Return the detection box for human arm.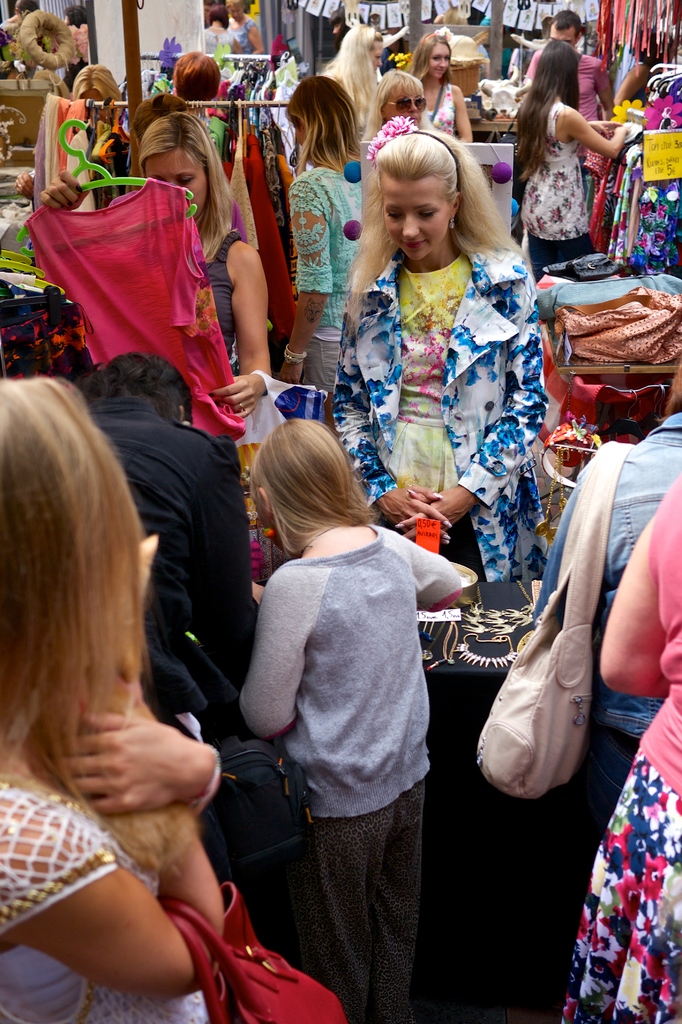
{"left": 276, "top": 159, "right": 336, "bottom": 395}.
